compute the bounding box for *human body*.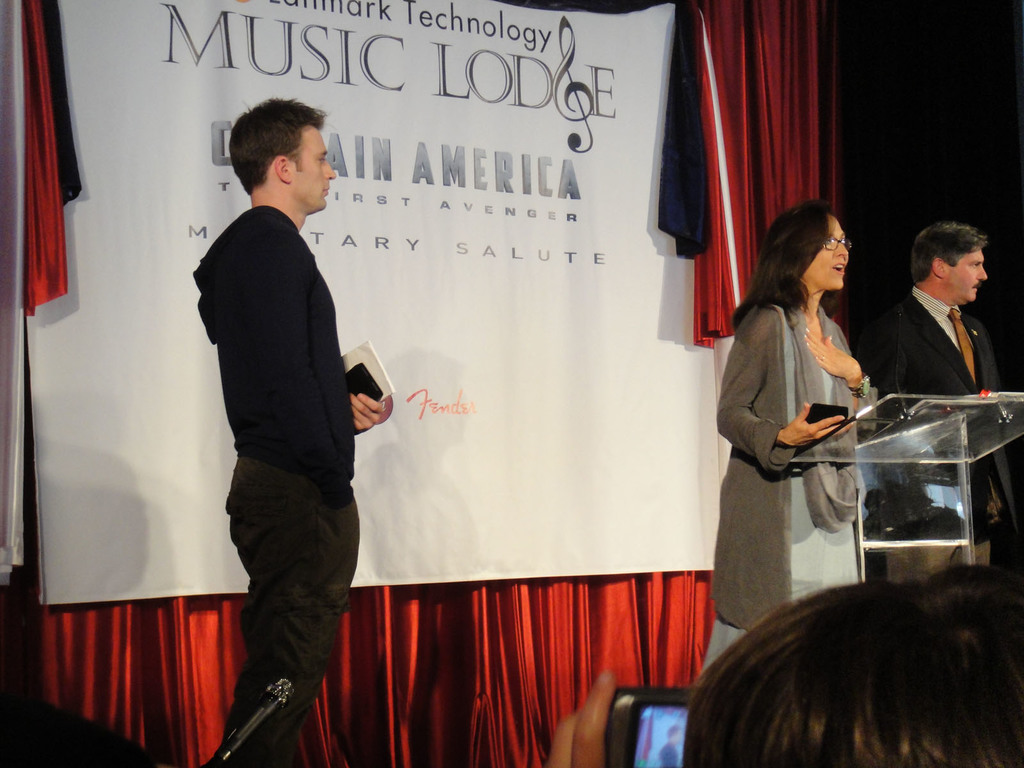
crop(880, 220, 1020, 584).
